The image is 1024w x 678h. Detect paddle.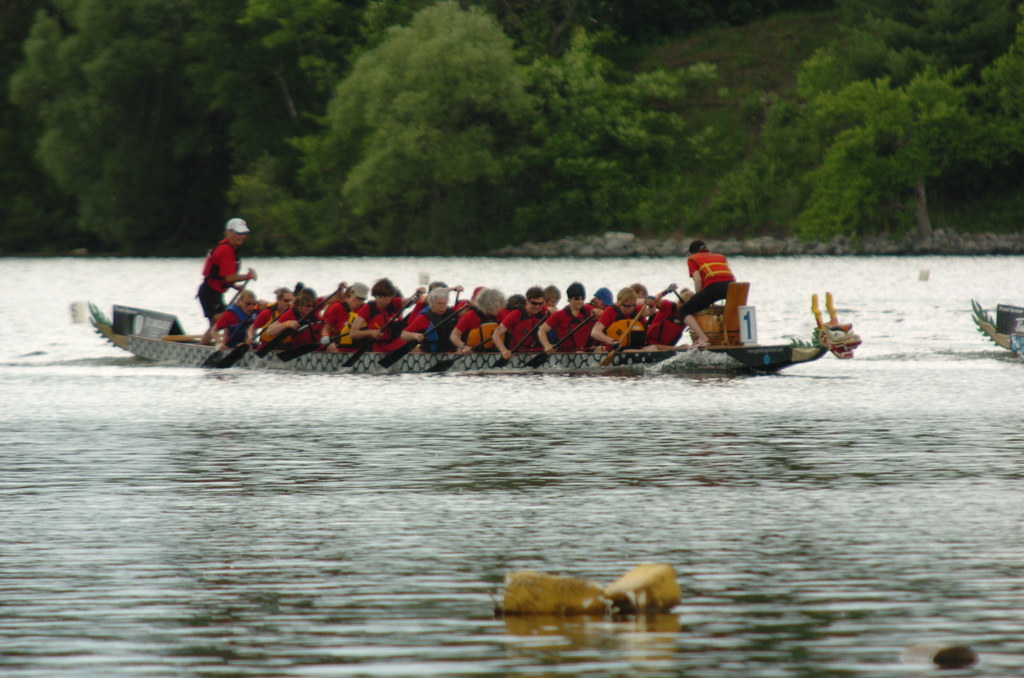
Detection: locate(258, 284, 342, 360).
